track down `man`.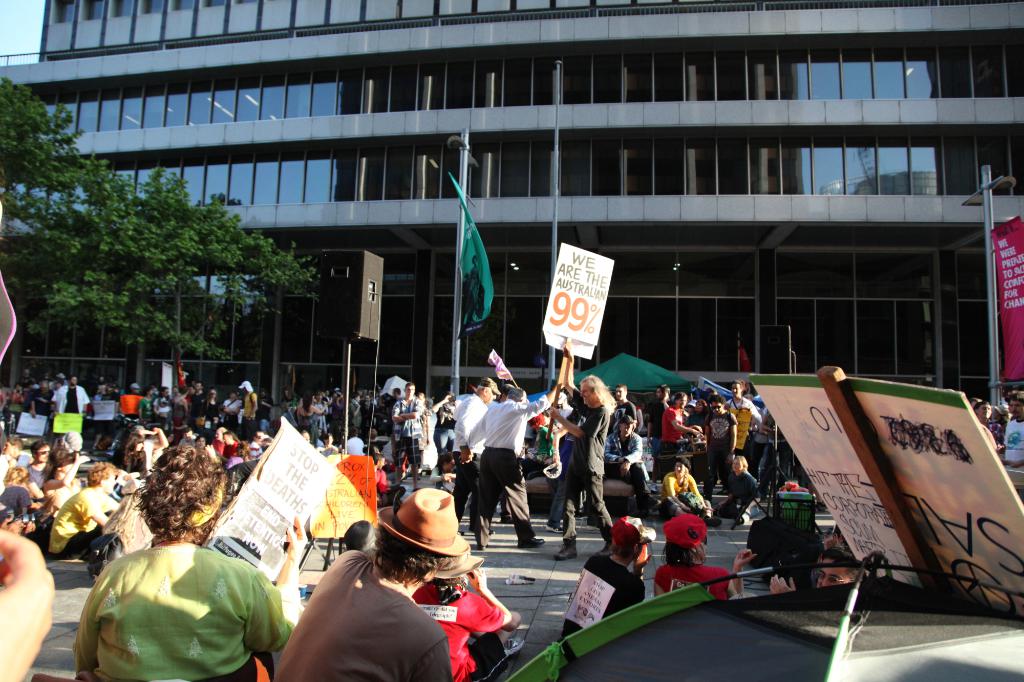
Tracked to 383 377 438 477.
